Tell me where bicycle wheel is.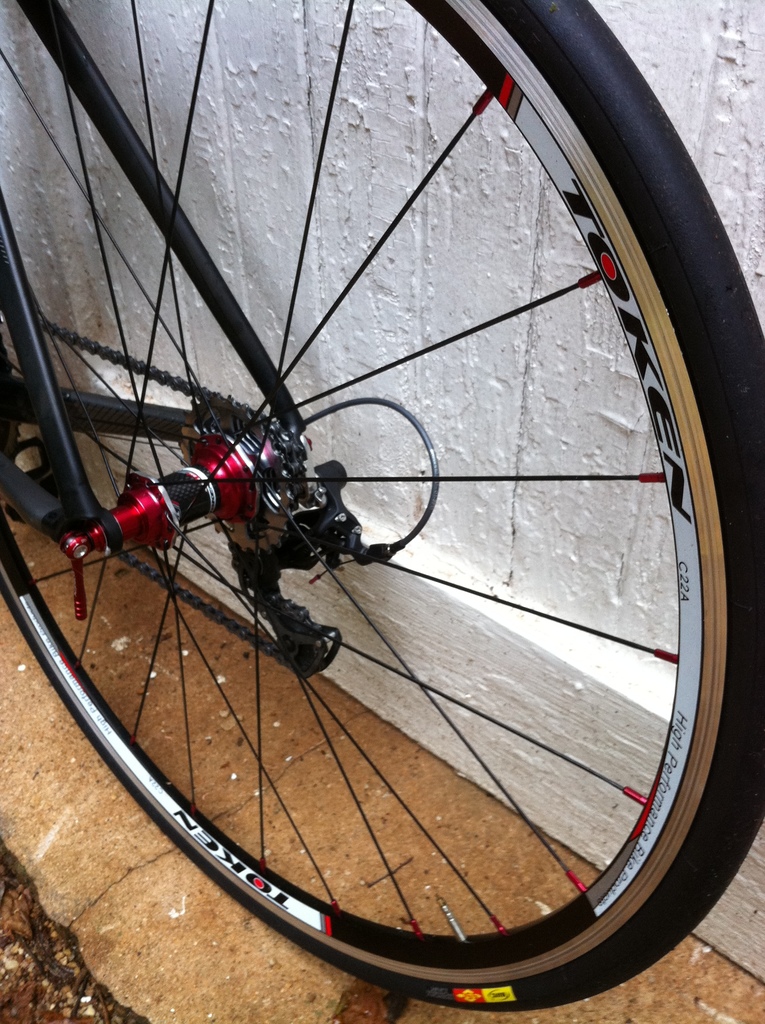
bicycle wheel is at detection(0, 0, 764, 1014).
